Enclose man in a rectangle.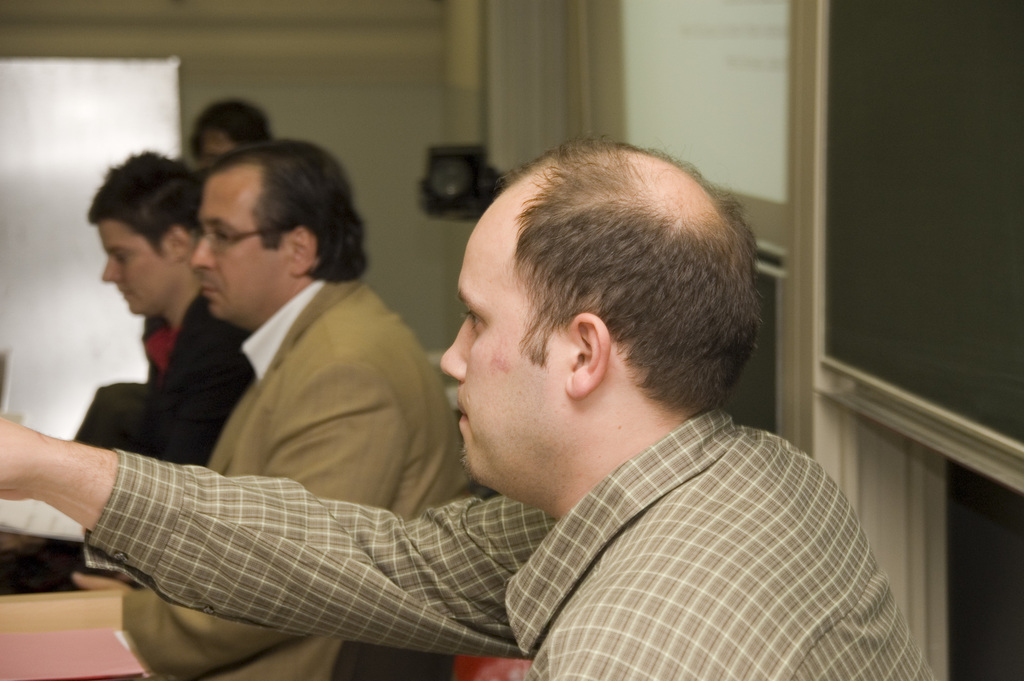
crop(70, 145, 257, 592).
